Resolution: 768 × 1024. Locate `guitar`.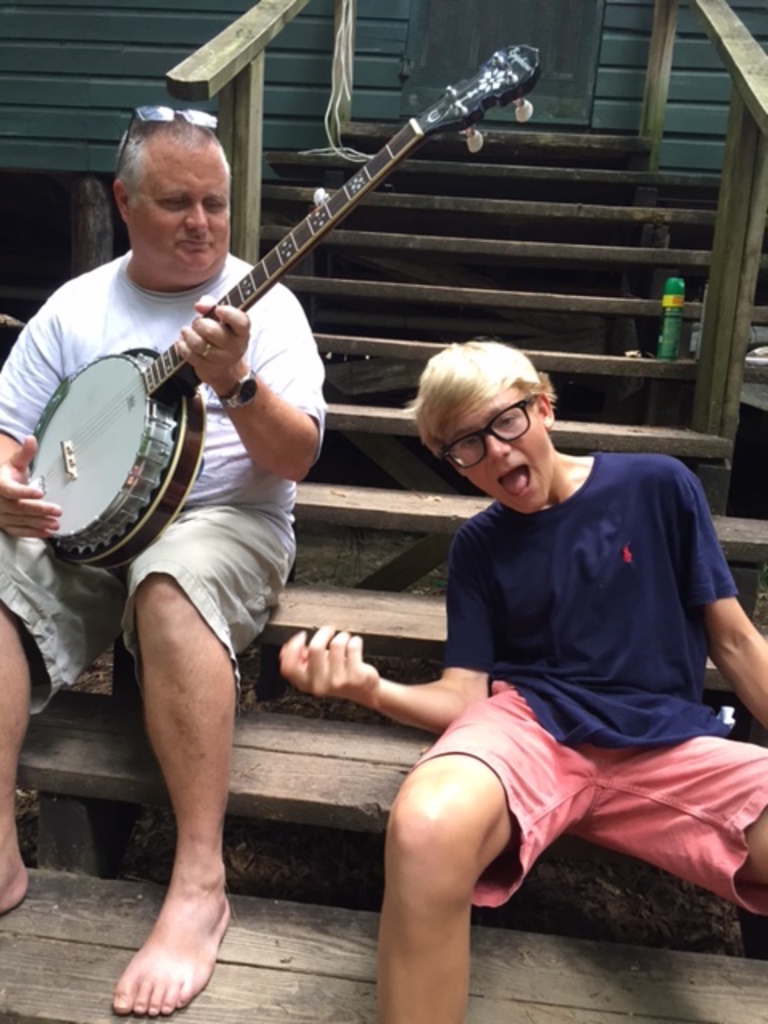
locate(14, 40, 542, 576).
